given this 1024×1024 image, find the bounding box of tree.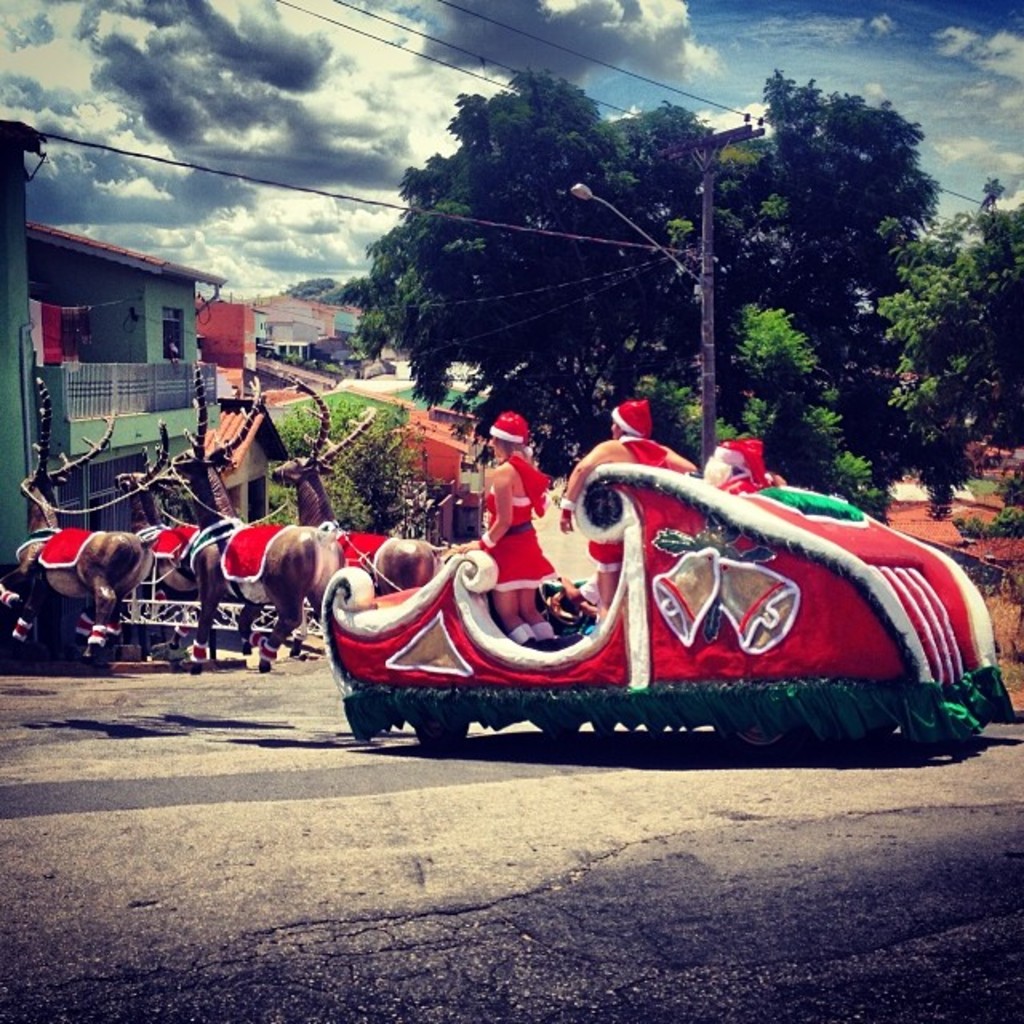
[266,365,414,531].
